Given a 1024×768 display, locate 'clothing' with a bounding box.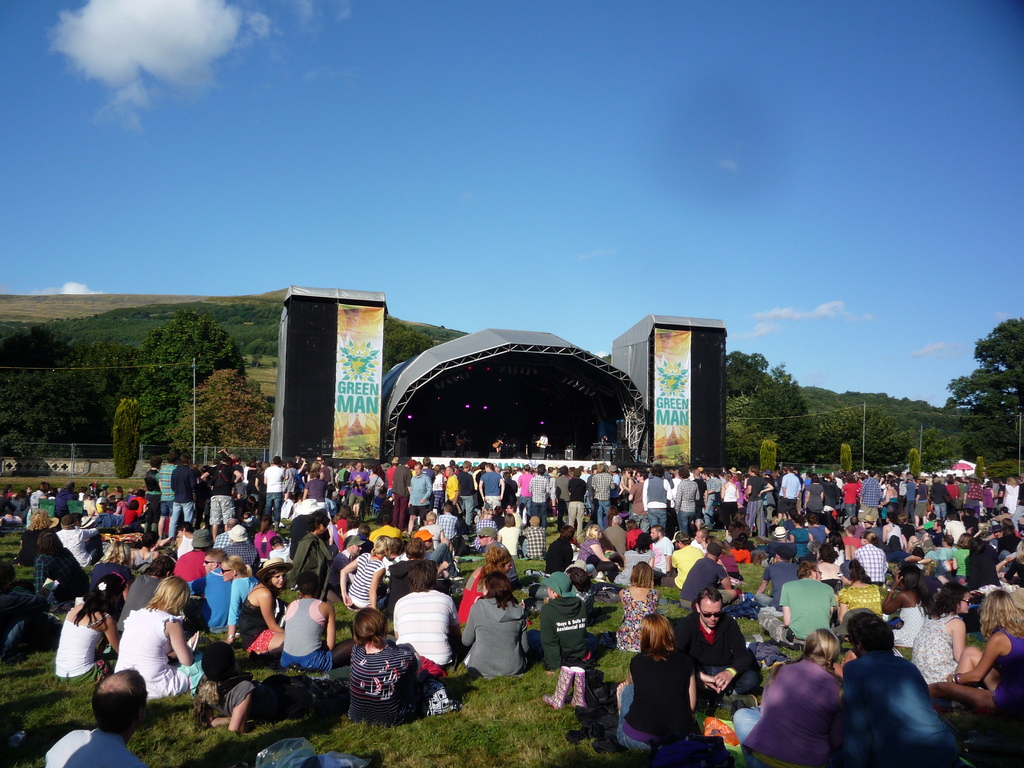
Located: bbox=[454, 593, 537, 684].
